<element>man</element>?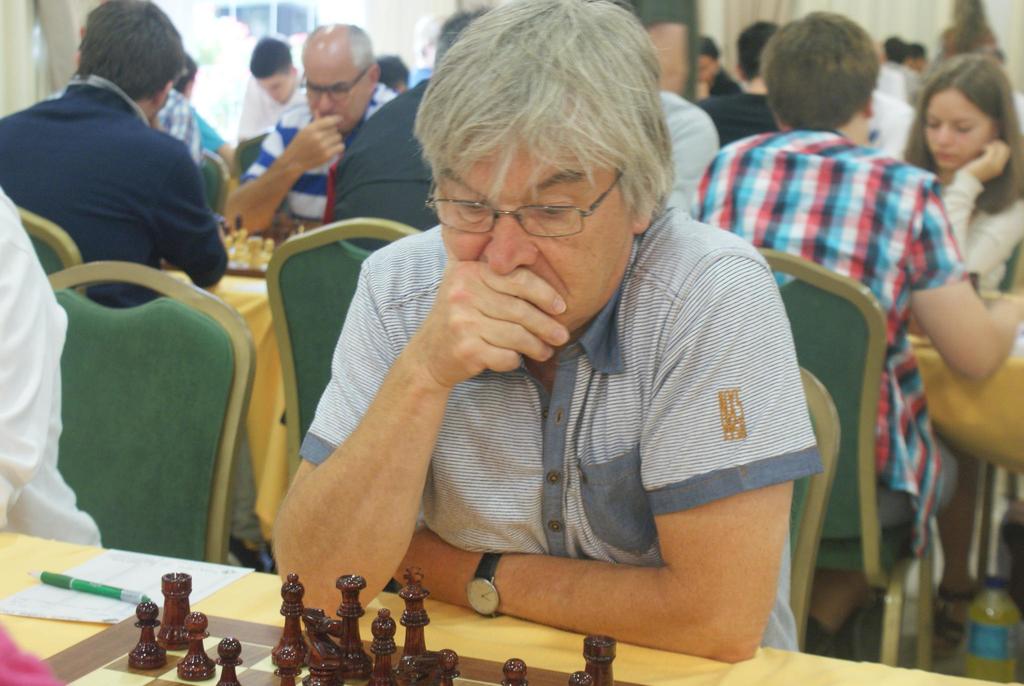
x1=274, y1=0, x2=803, y2=666
